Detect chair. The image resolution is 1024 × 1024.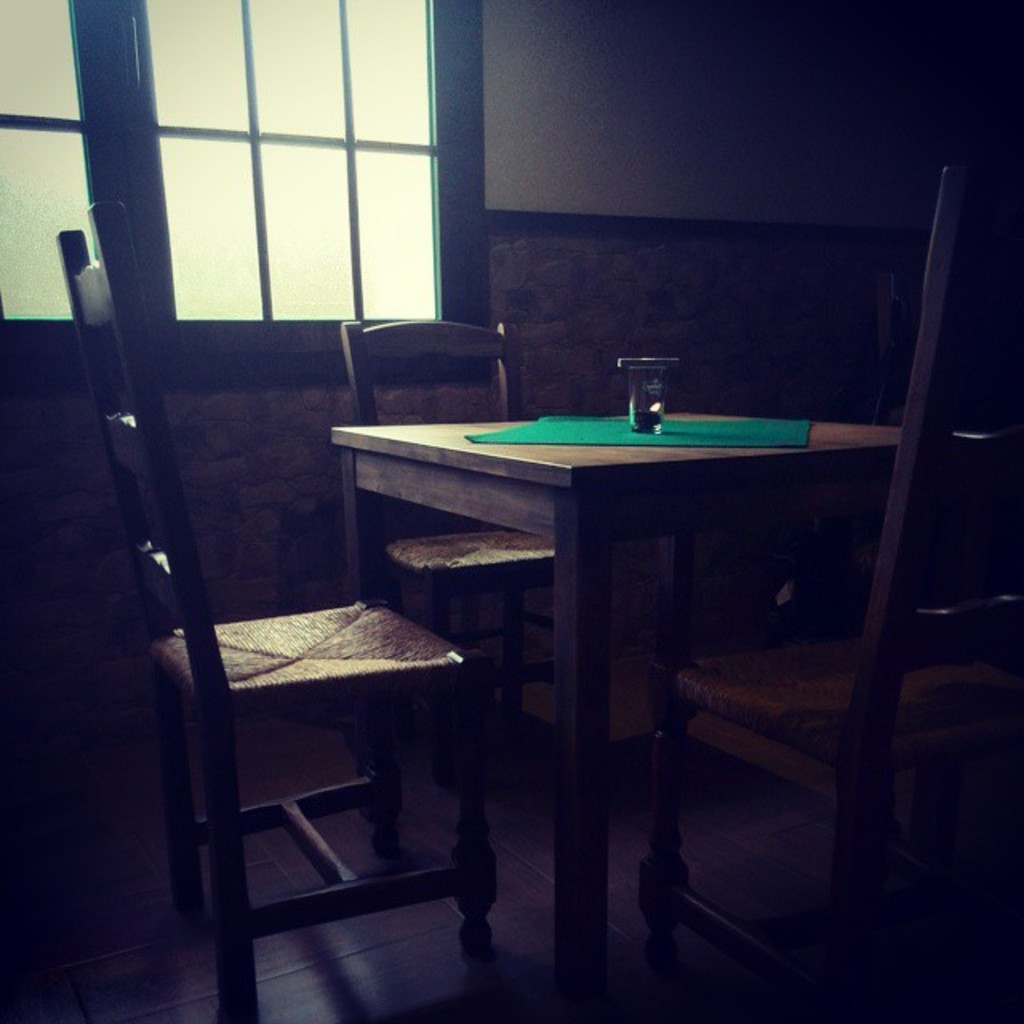
336,317,662,912.
